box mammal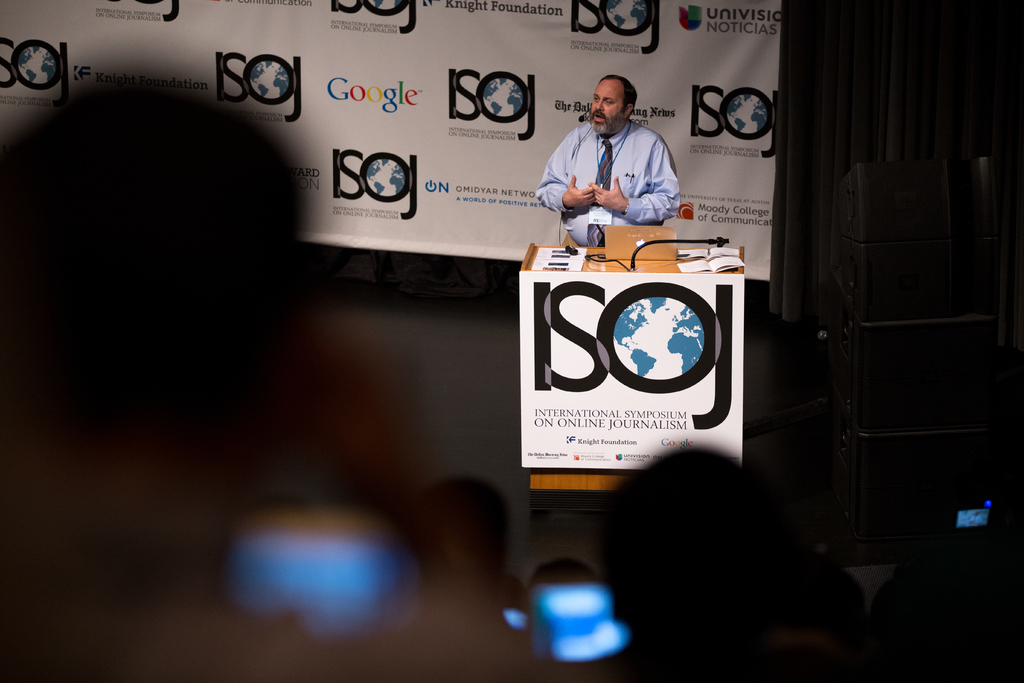
(522, 77, 701, 255)
